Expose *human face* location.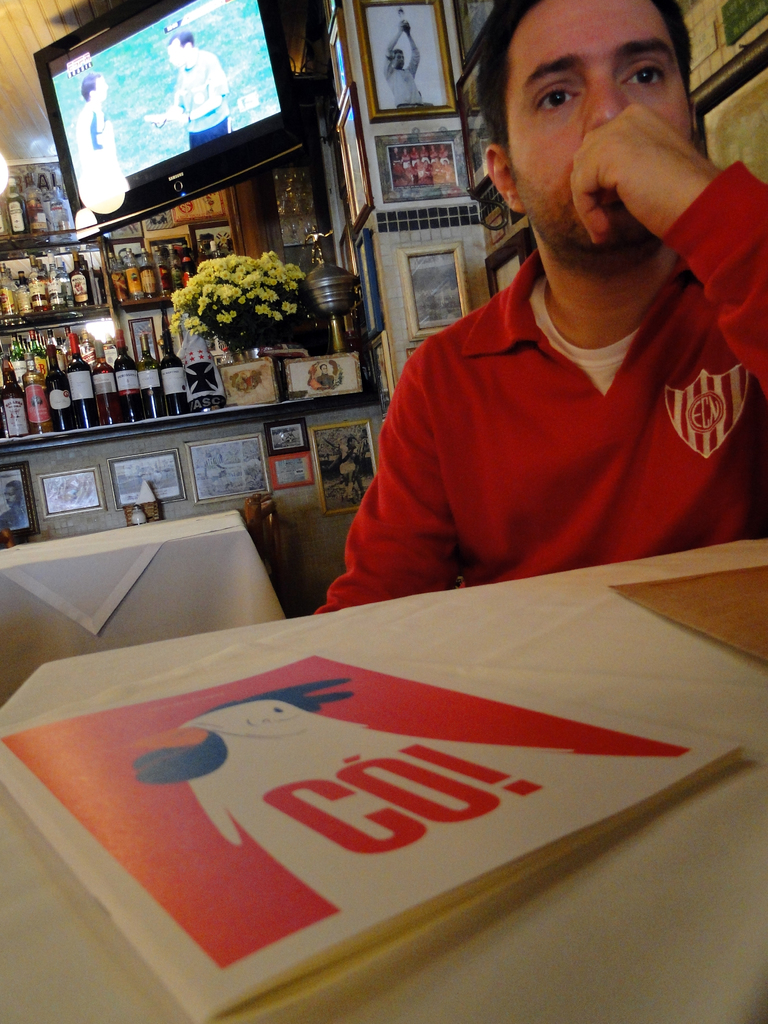
Exposed at l=506, t=0, r=699, b=262.
